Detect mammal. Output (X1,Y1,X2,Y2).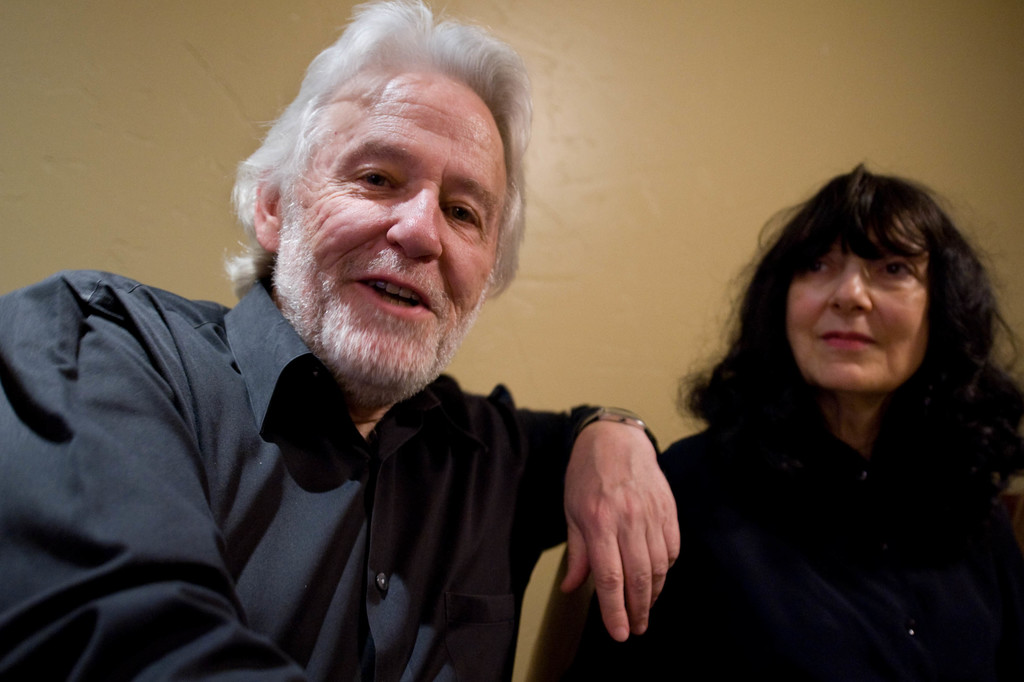
(0,0,682,681).
